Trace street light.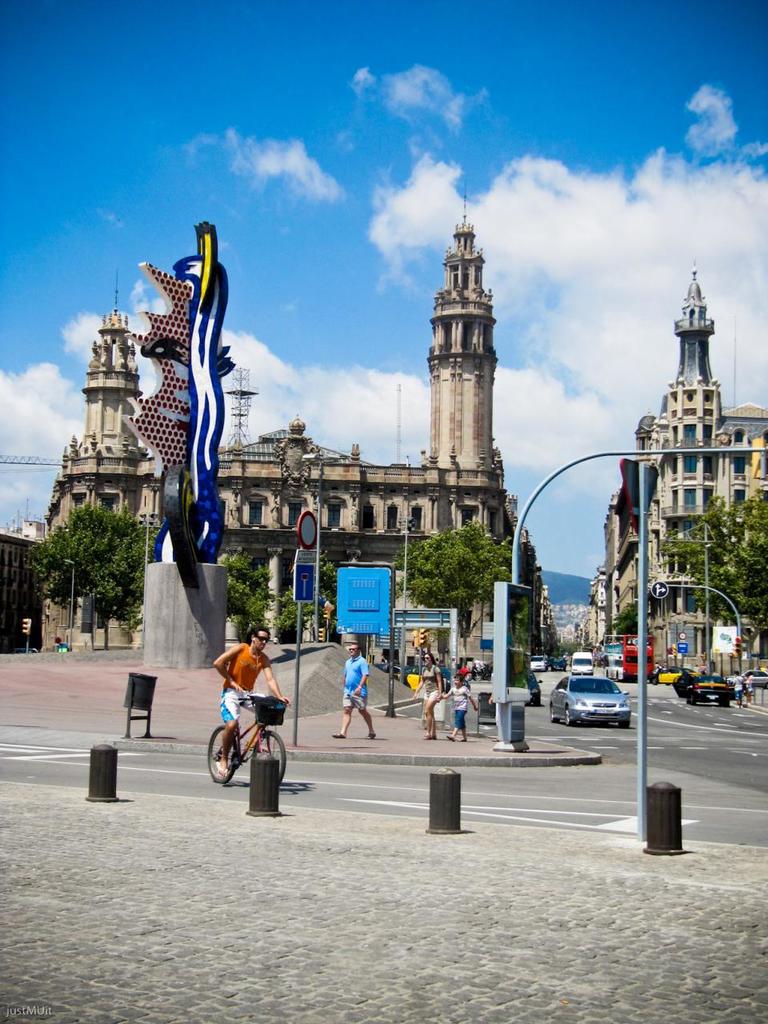
Traced to l=496, t=454, r=661, b=747.
